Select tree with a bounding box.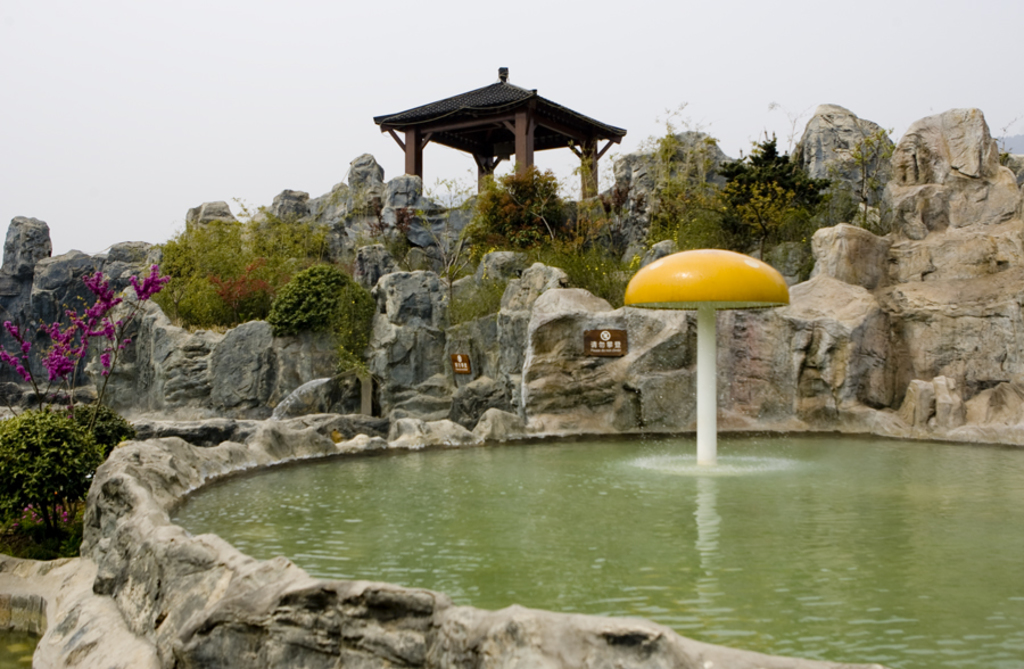
Rect(149, 212, 342, 329).
